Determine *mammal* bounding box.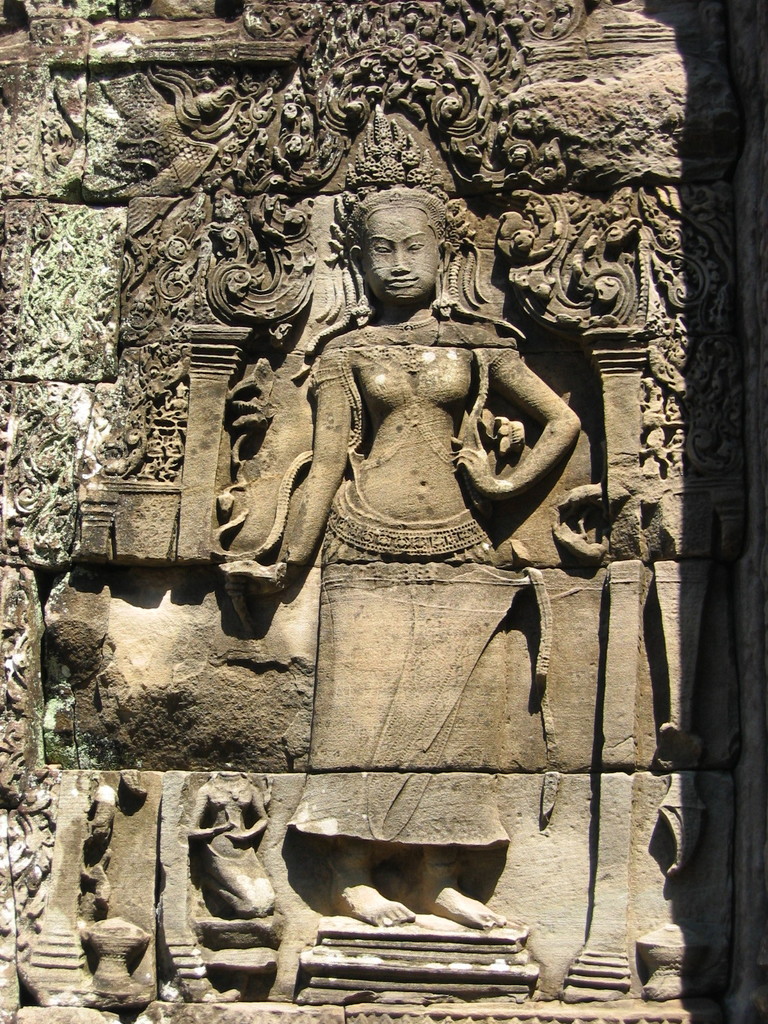
Determined: (x1=212, y1=178, x2=576, y2=925).
